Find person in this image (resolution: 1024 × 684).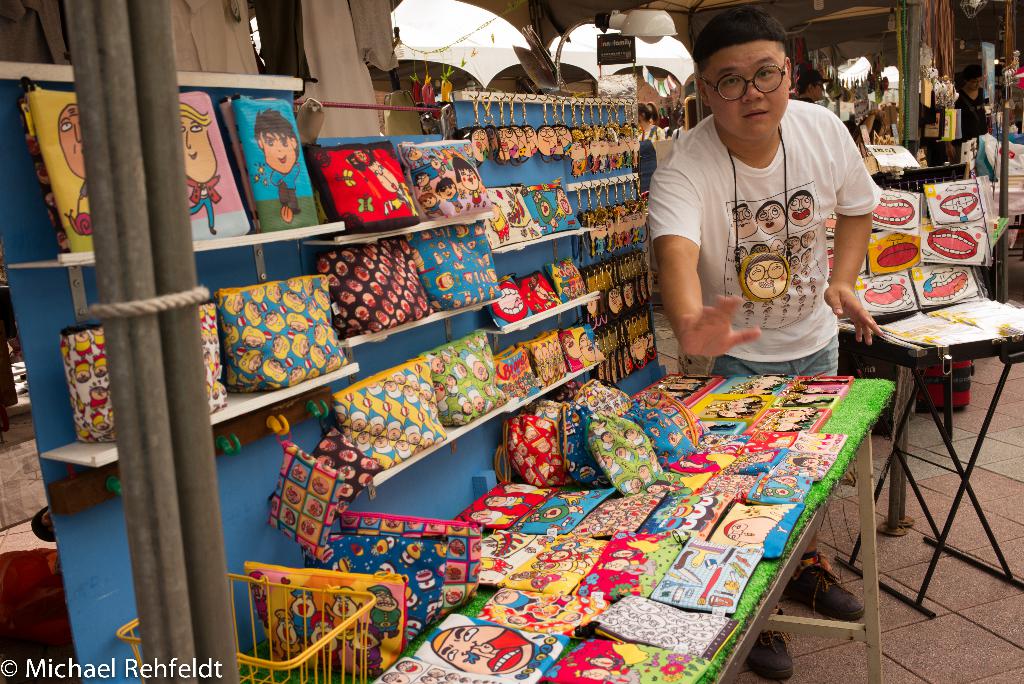
{"left": 647, "top": 12, "right": 884, "bottom": 679}.
